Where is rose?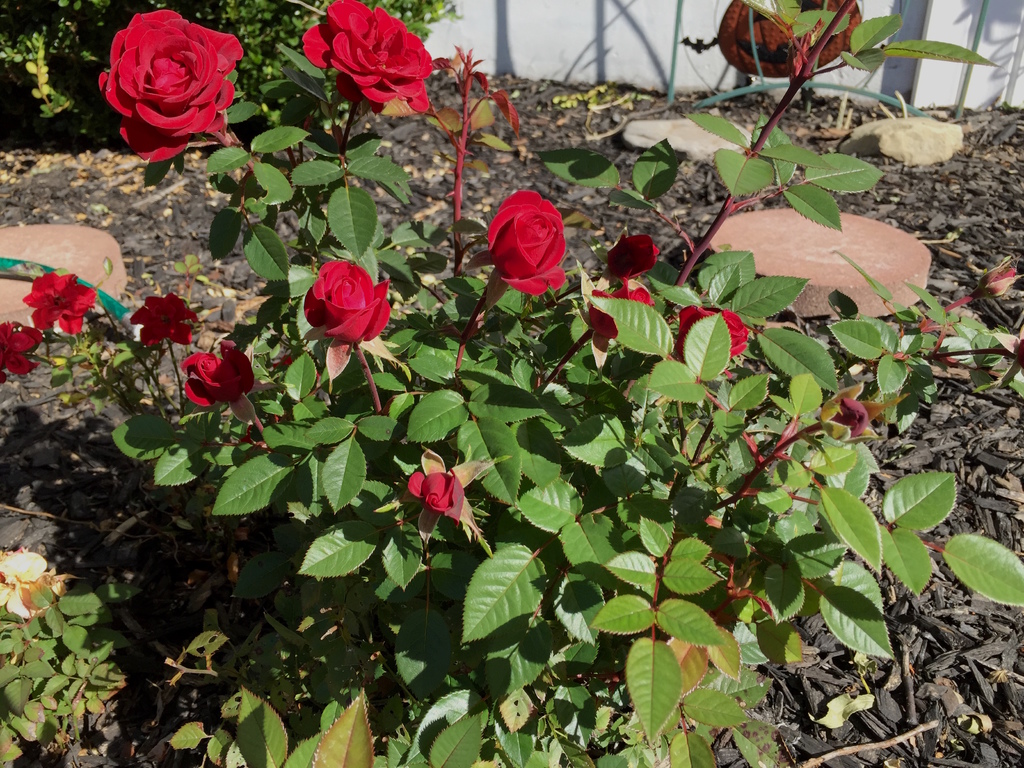
l=22, t=273, r=97, b=337.
